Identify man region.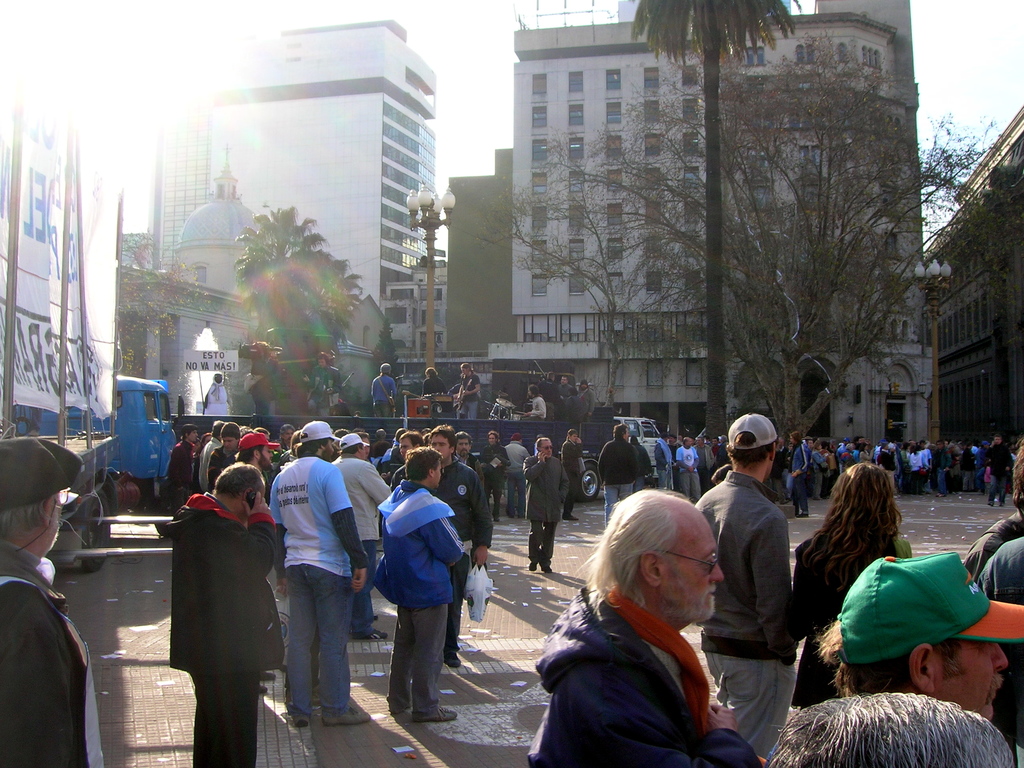
Region: 764, 691, 1014, 767.
